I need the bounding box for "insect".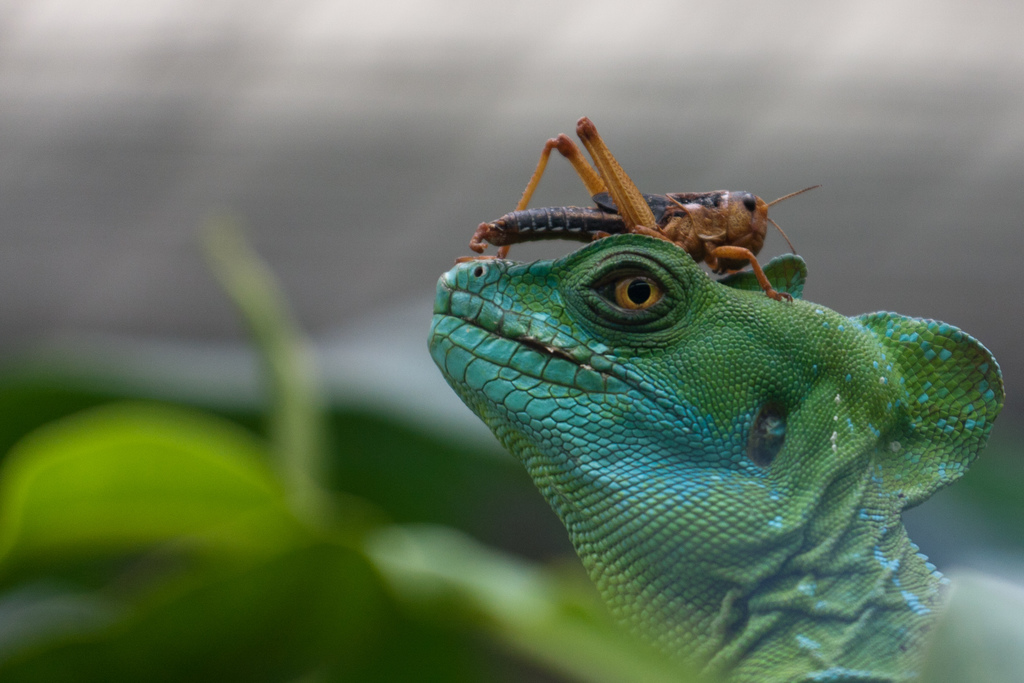
Here it is: (457, 114, 822, 305).
